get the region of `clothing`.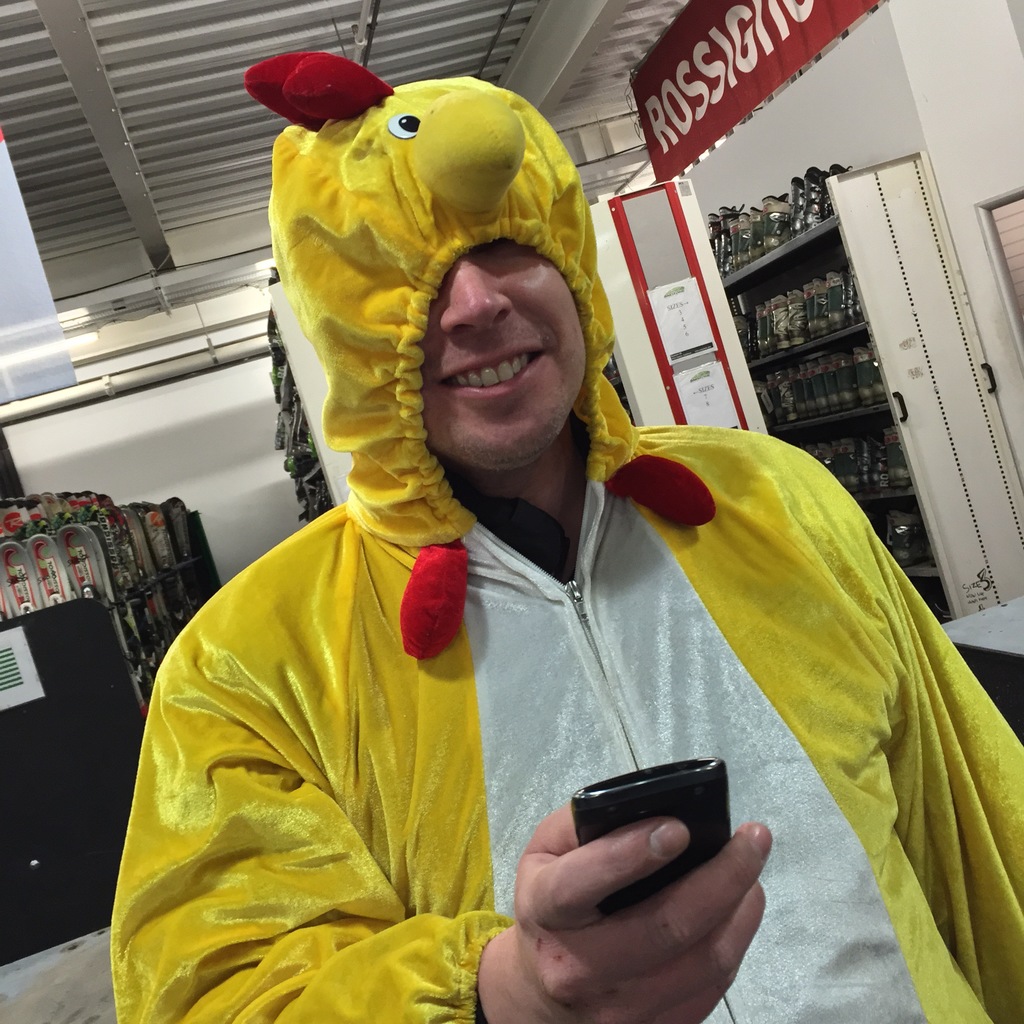
bbox=[109, 47, 1023, 1023].
